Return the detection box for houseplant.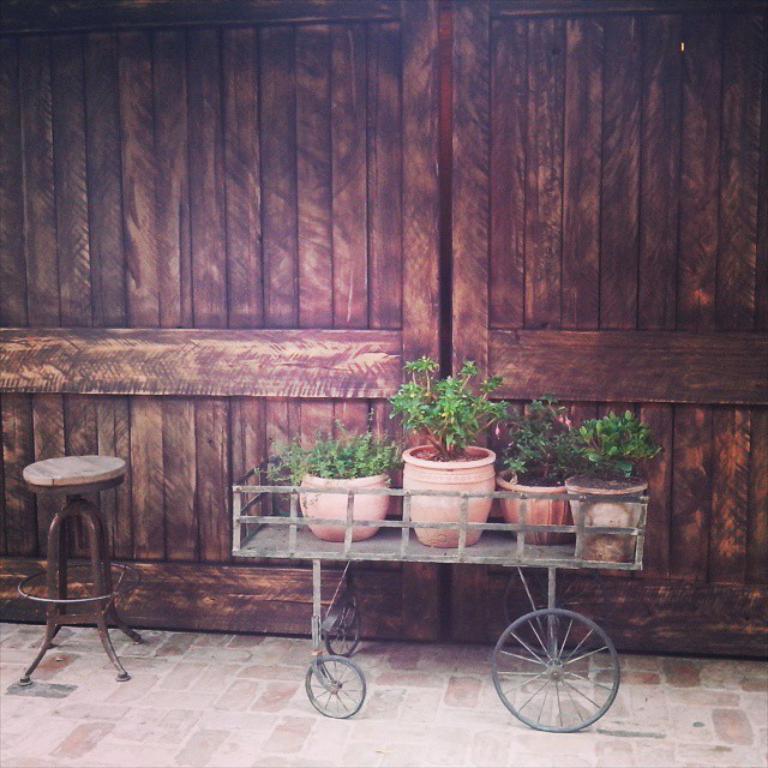
box=[554, 410, 662, 575].
